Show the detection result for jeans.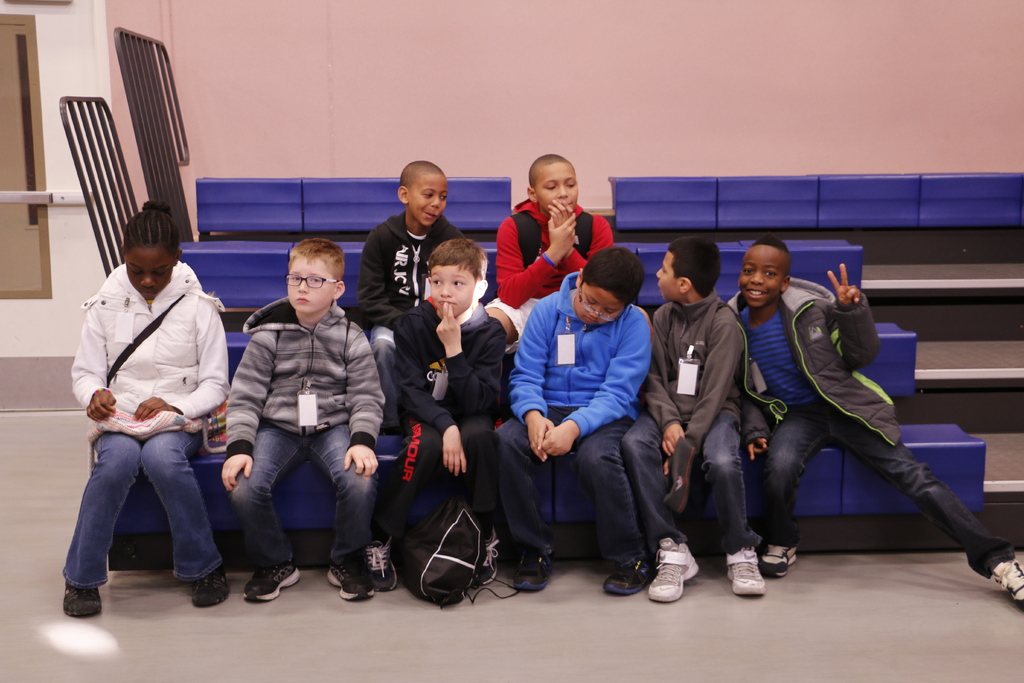
select_region(220, 416, 376, 573).
